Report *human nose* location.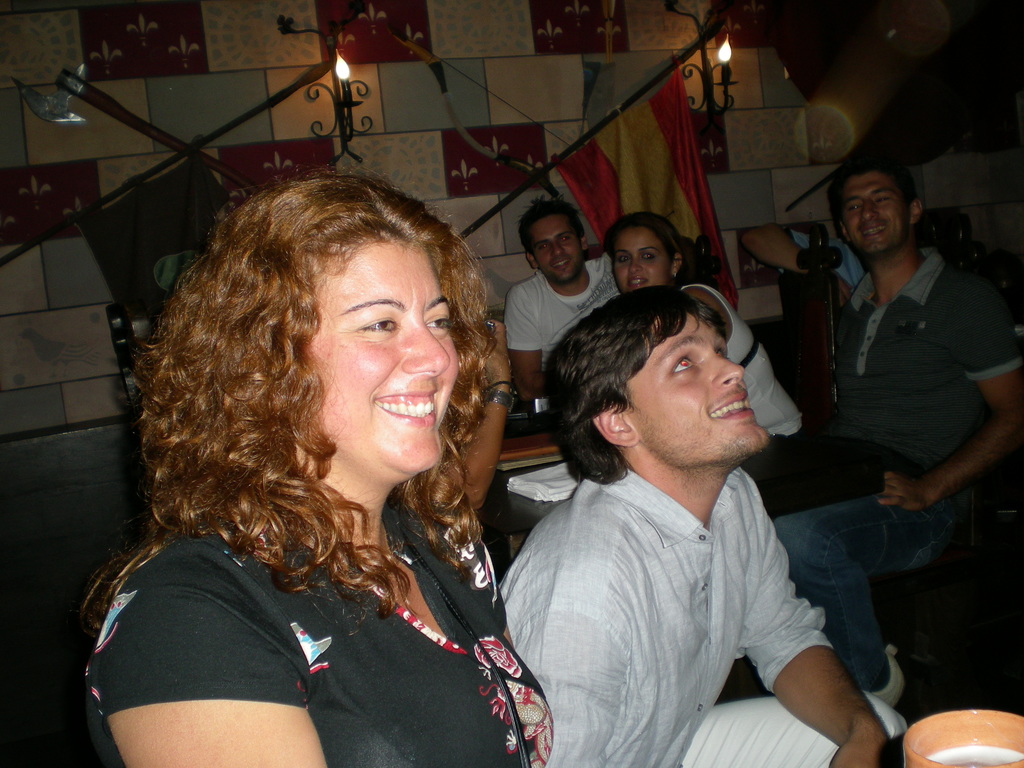
Report: <region>858, 202, 876, 224</region>.
